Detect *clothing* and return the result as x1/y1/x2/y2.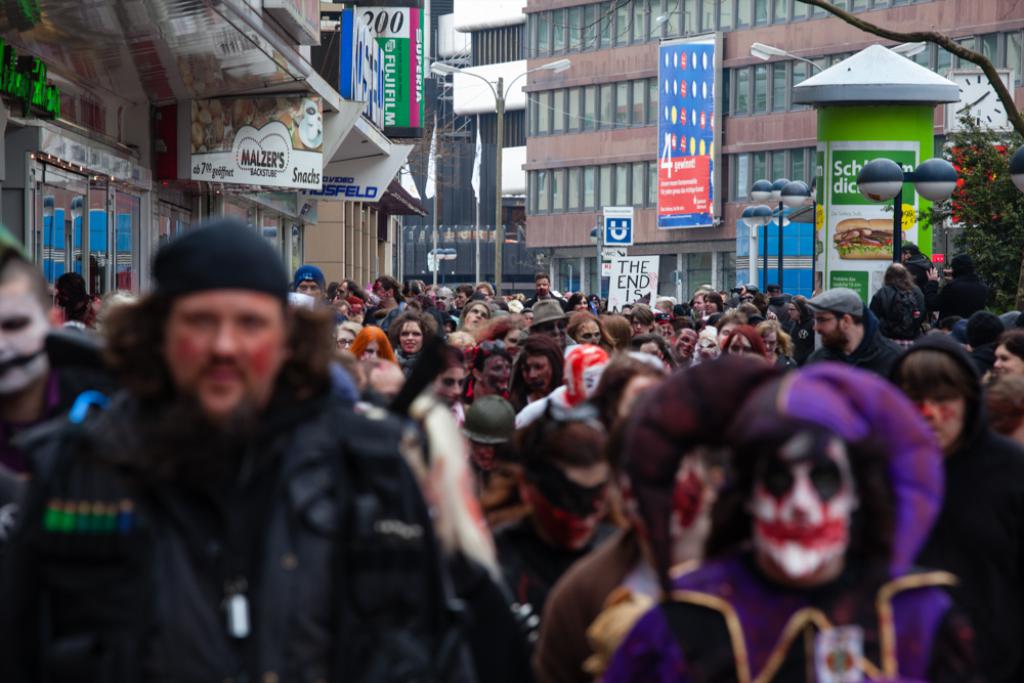
34/287/495/678.
